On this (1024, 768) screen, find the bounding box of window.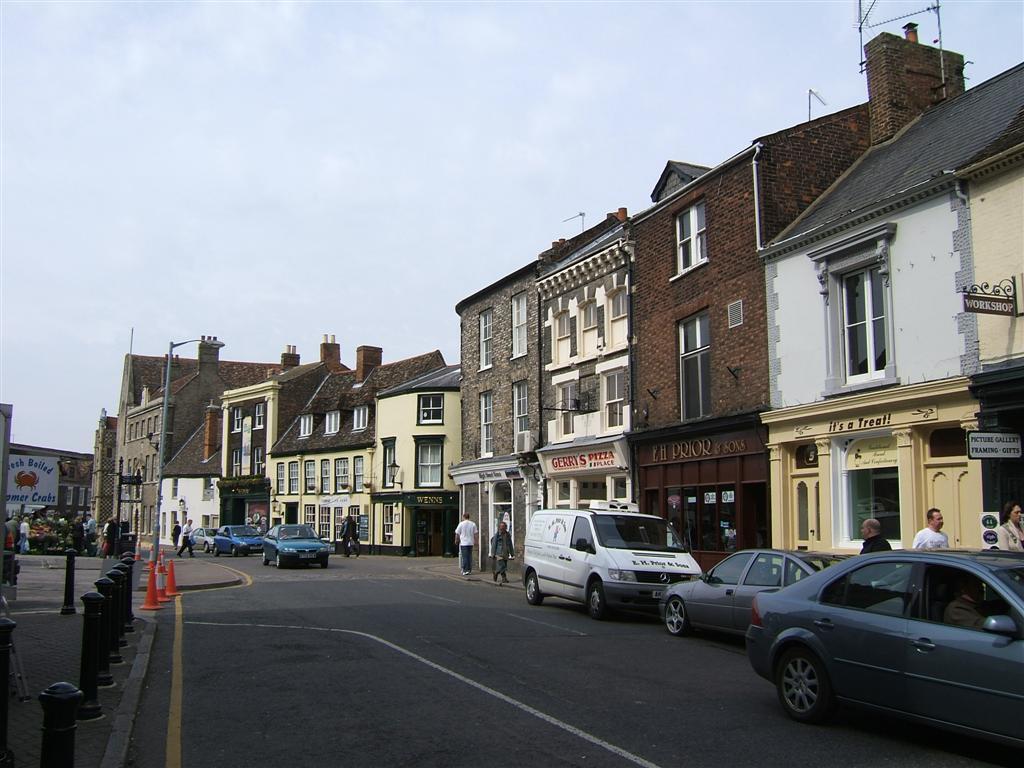
Bounding box: (234,410,243,431).
